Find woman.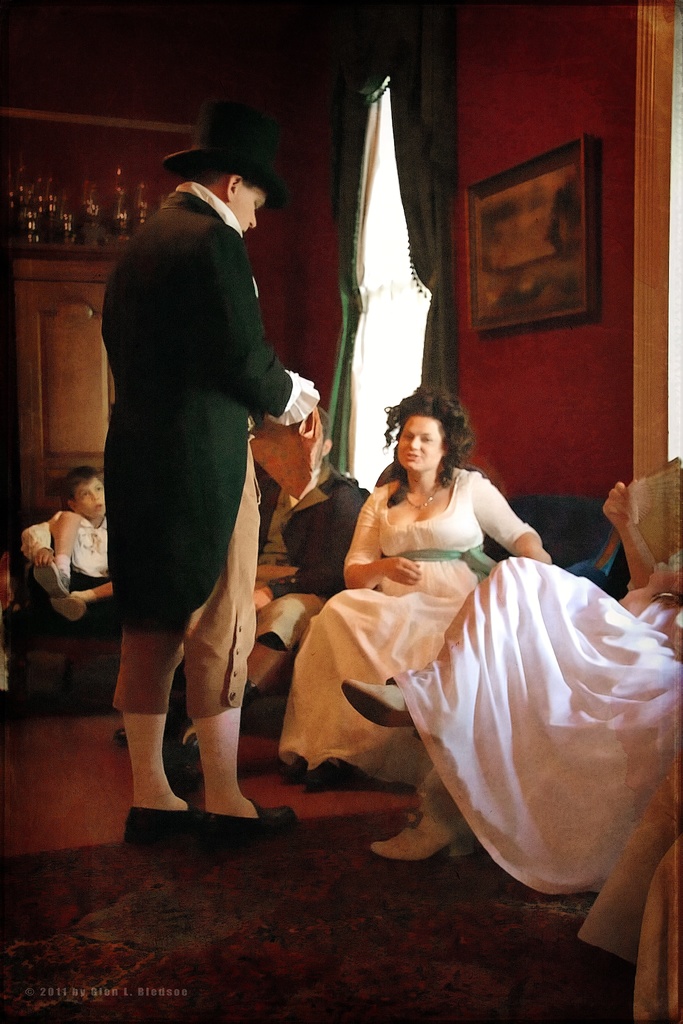
Rect(343, 480, 682, 910).
